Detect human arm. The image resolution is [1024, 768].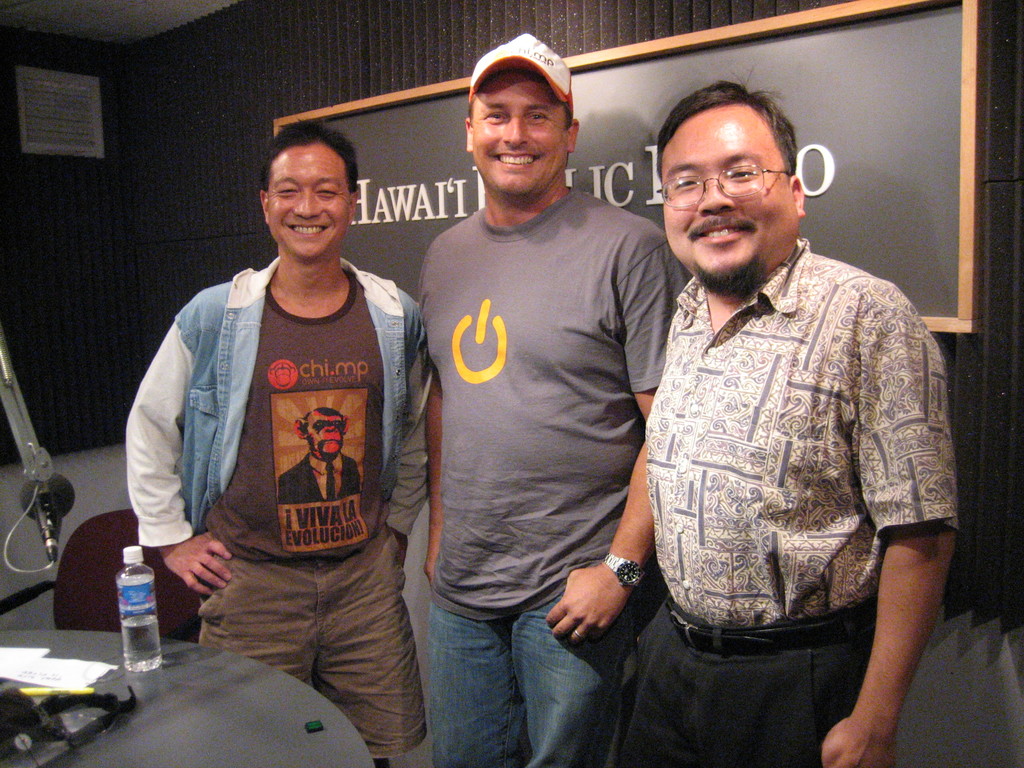
159:528:233:596.
